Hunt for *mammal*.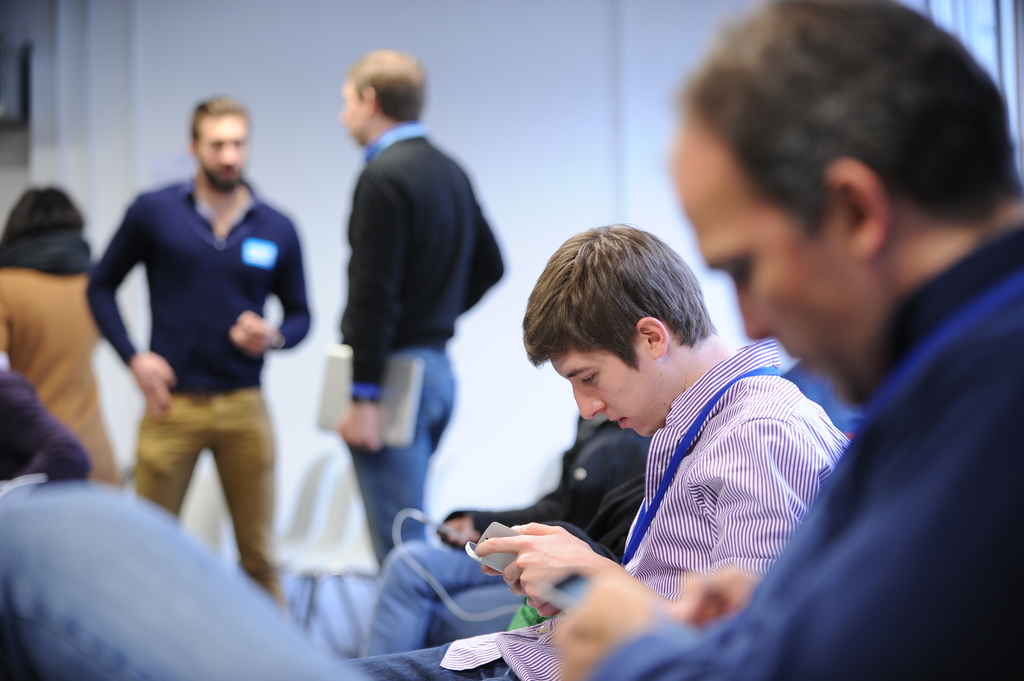
Hunted down at [left=328, top=45, right=499, bottom=582].
